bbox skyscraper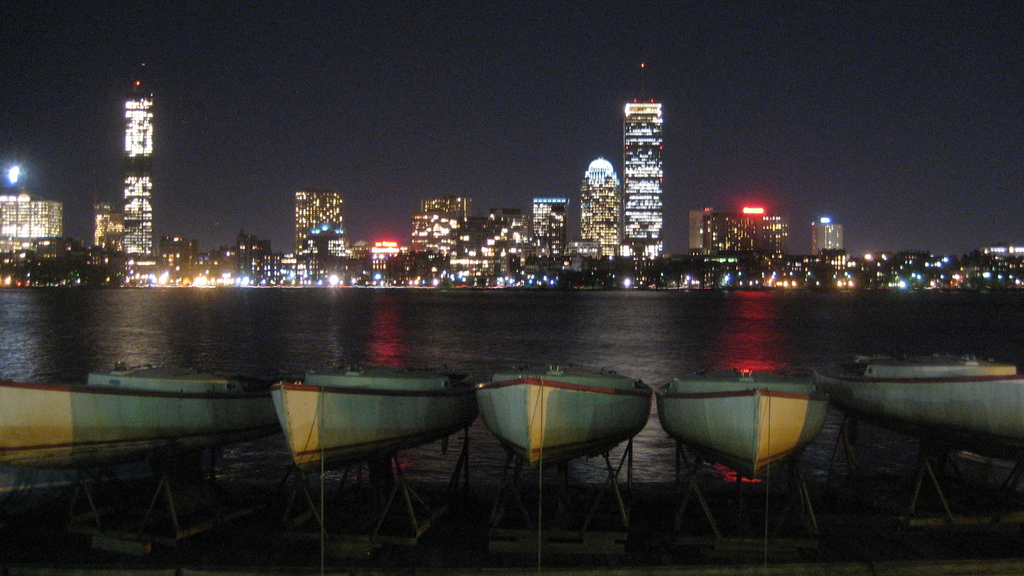
region(612, 74, 685, 269)
